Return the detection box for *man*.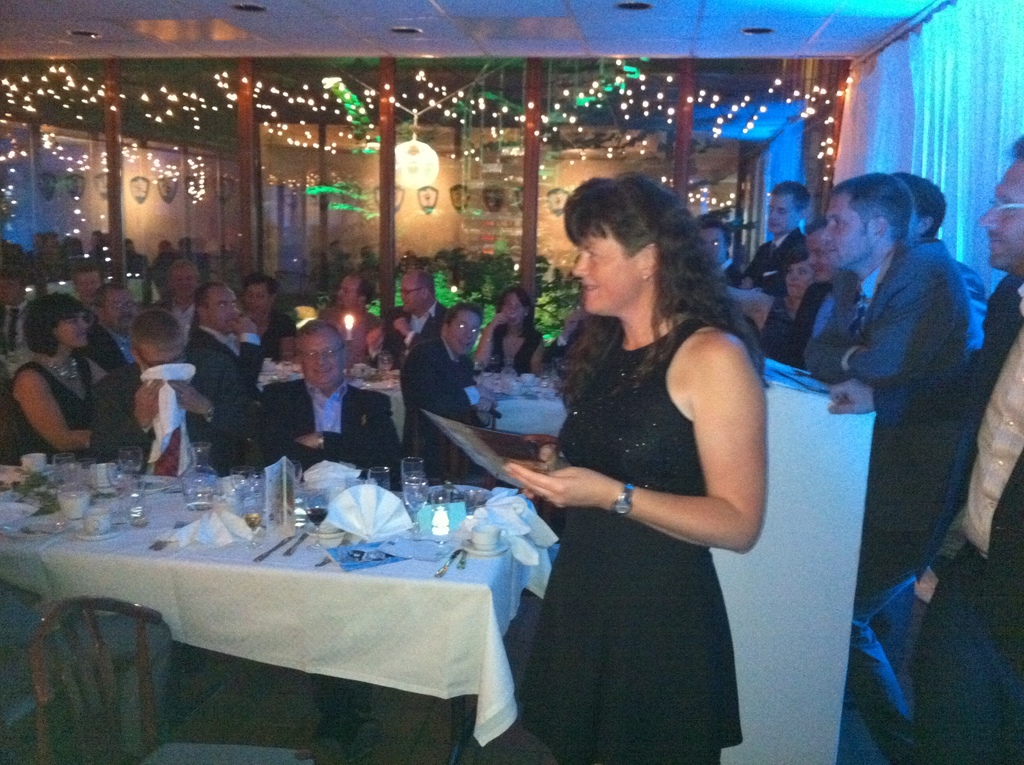
[left=188, top=278, right=264, bottom=402].
